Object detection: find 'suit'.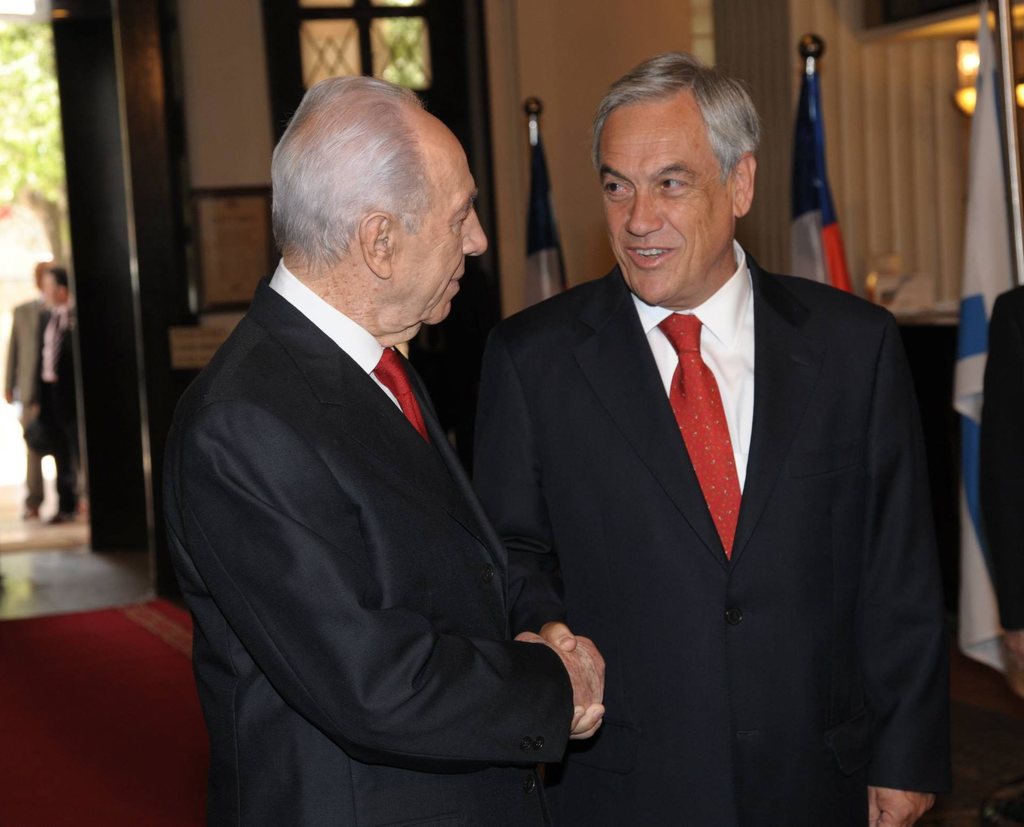
rect(162, 276, 575, 826).
